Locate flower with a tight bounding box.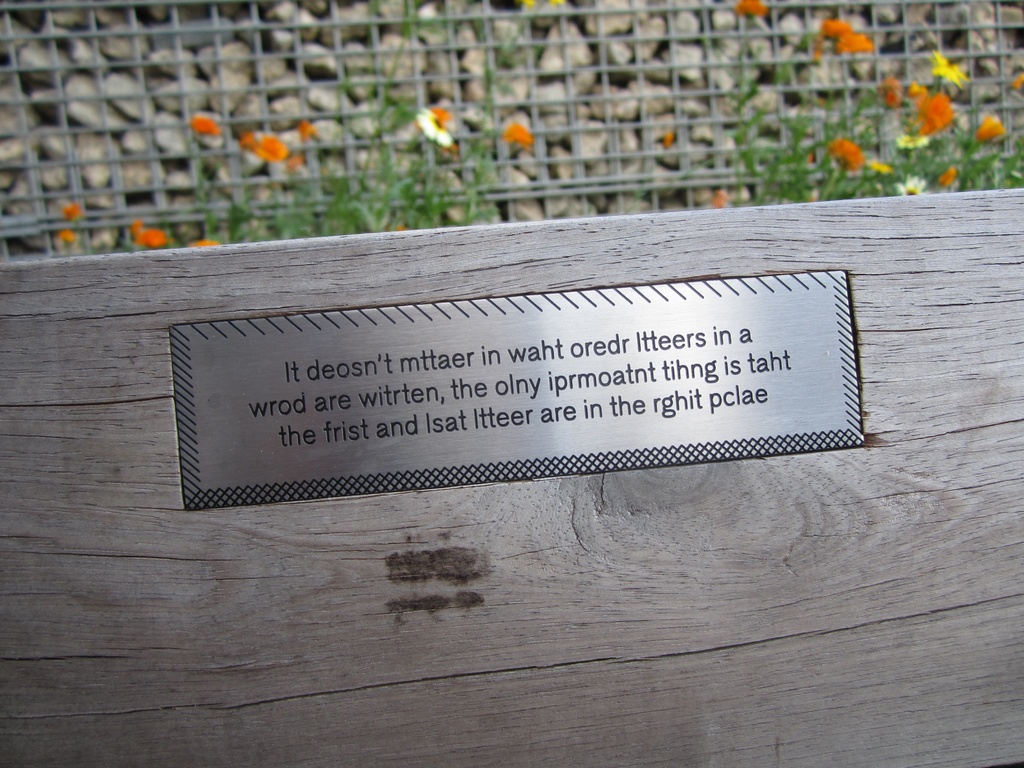
[816, 16, 849, 42].
